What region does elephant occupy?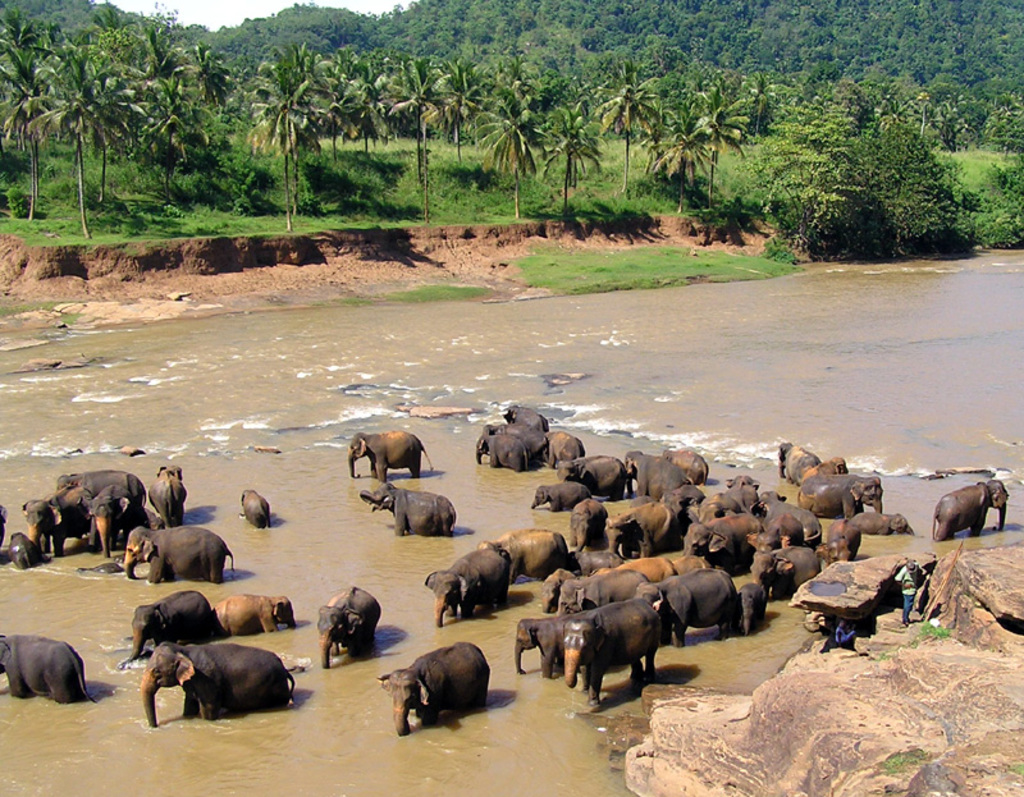
pyautogui.locateOnScreen(425, 545, 513, 620).
